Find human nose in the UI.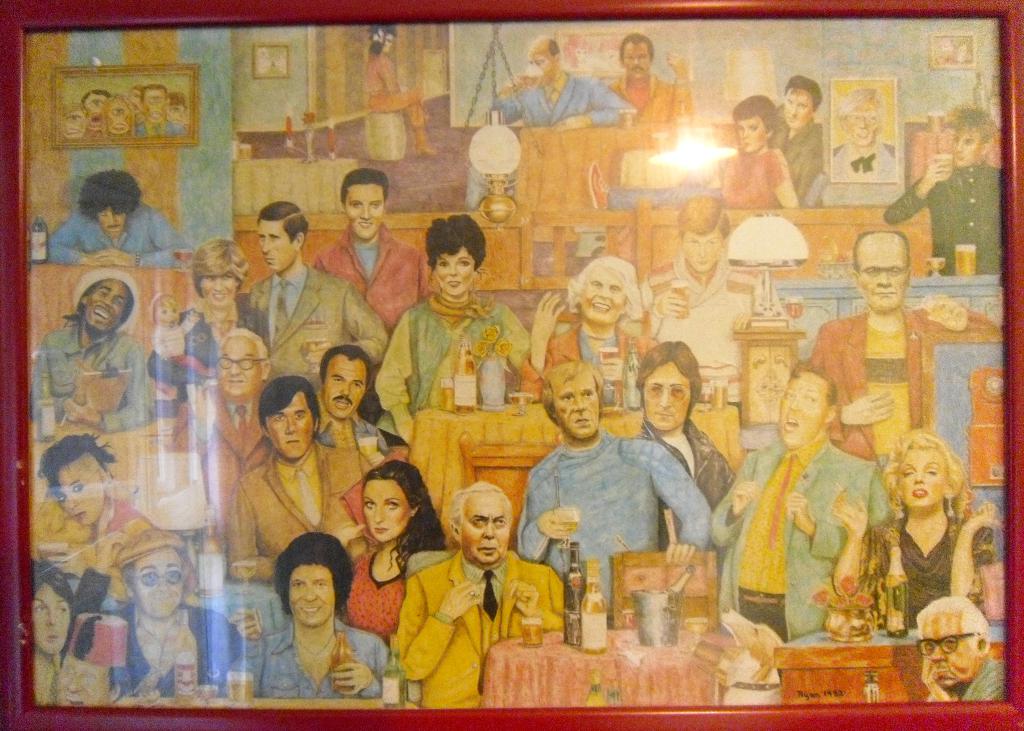
UI element at [x1=451, y1=264, x2=460, y2=276].
